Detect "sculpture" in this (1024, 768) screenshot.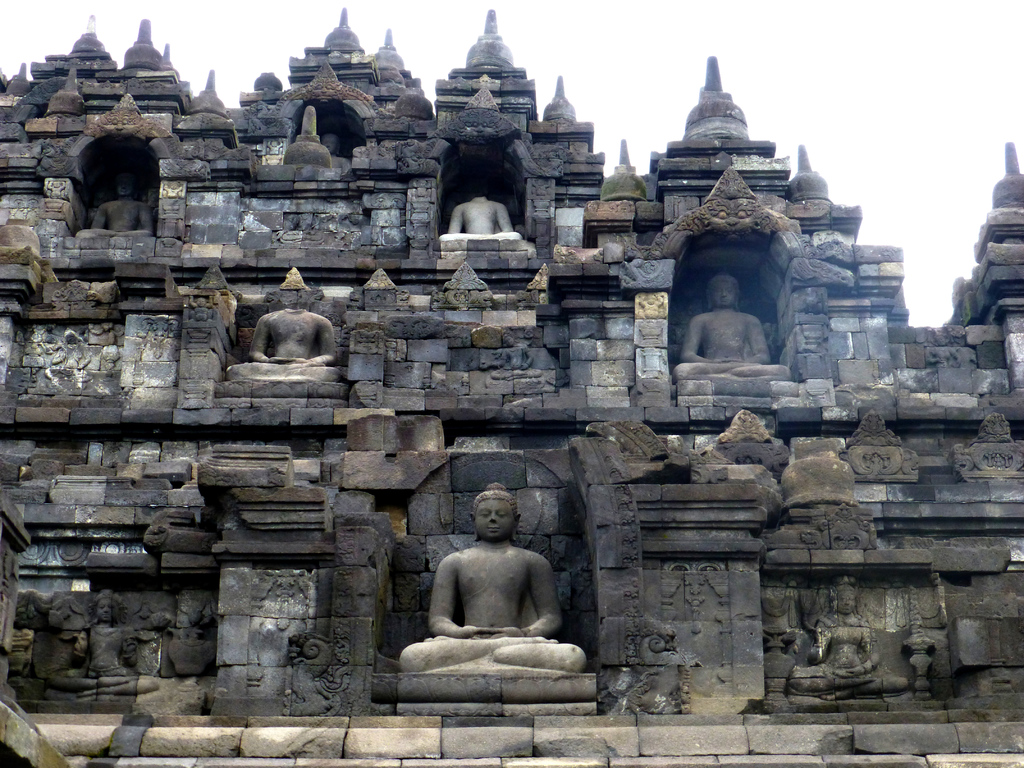
Detection: x1=44, y1=586, x2=176, y2=687.
